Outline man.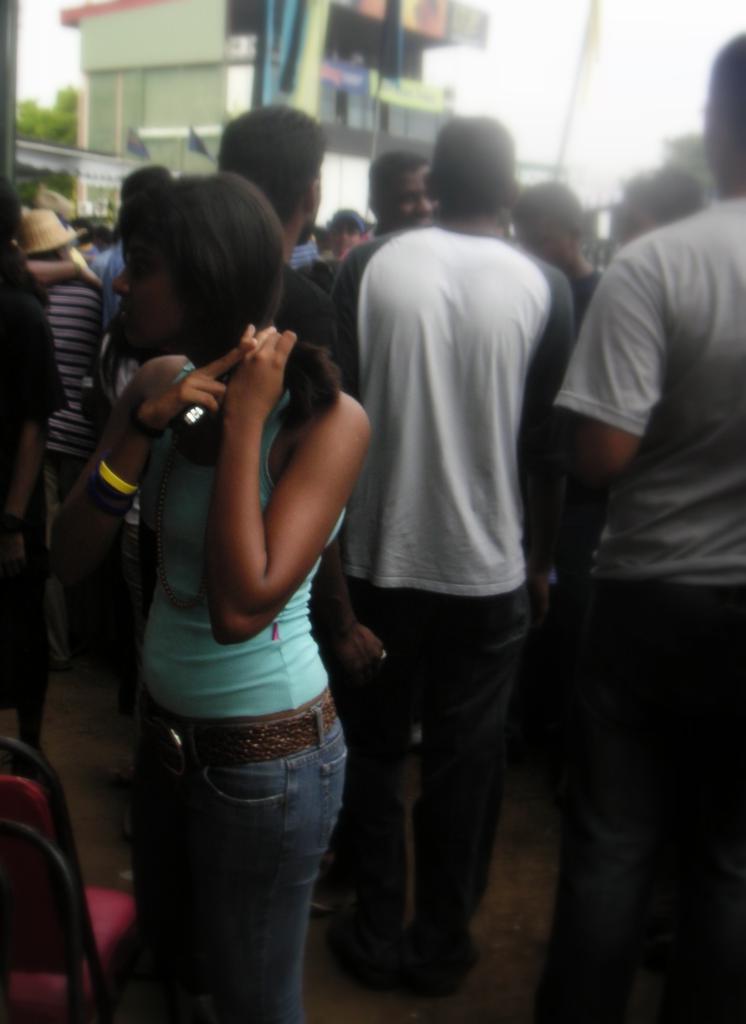
Outline: (left=490, top=160, right=629, bottom=328).
